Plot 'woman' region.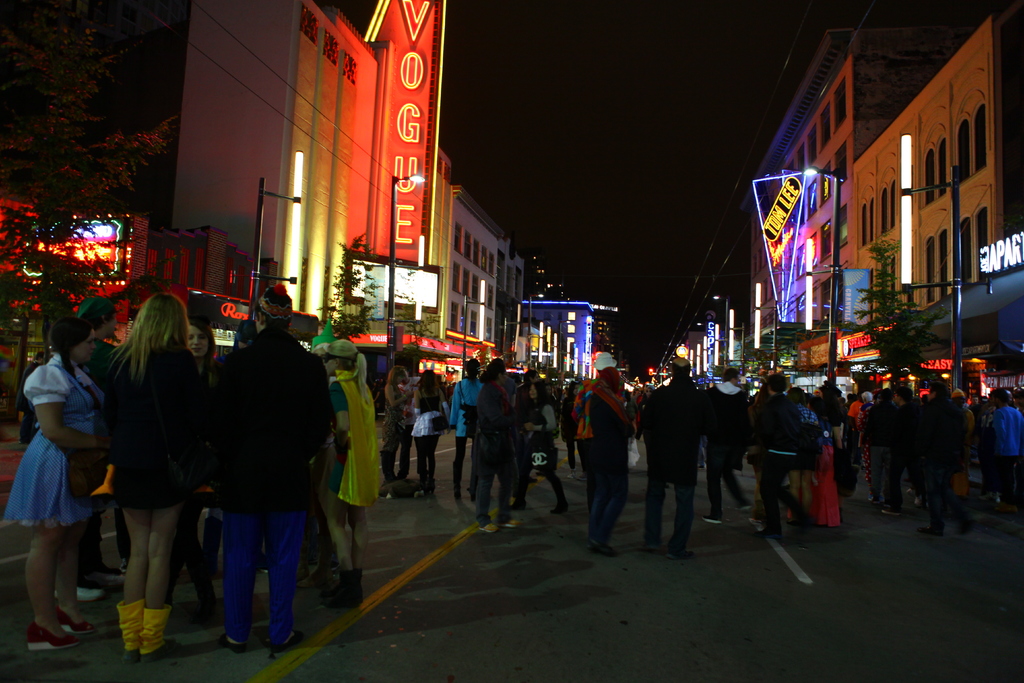
Plotted at pyautogui.locateOnScreen(410, 370, 440, 498).
